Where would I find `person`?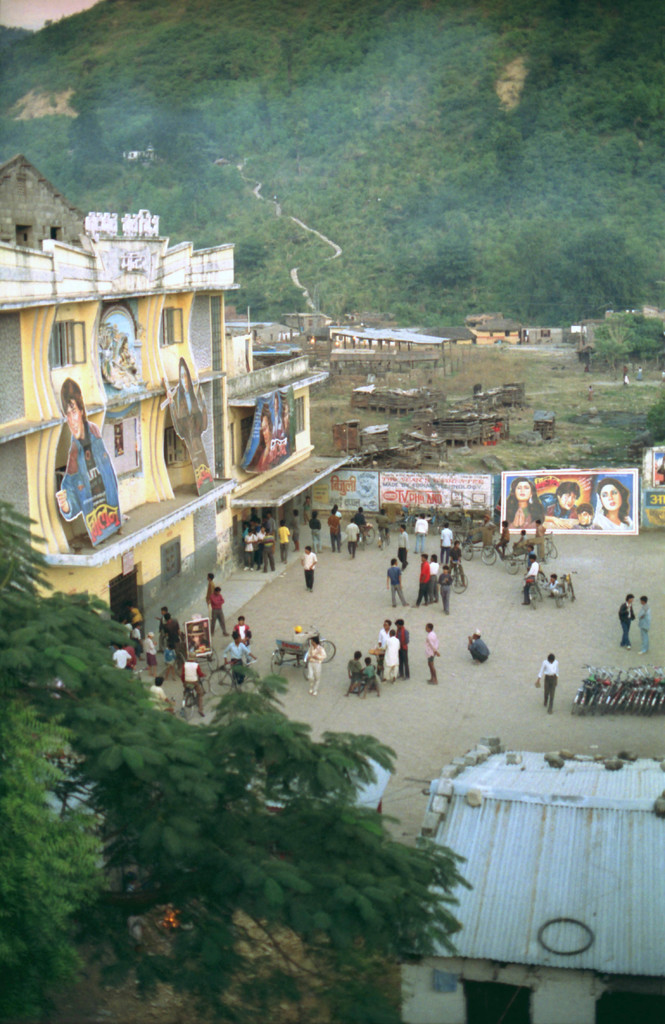
At 639 594 653 657.
